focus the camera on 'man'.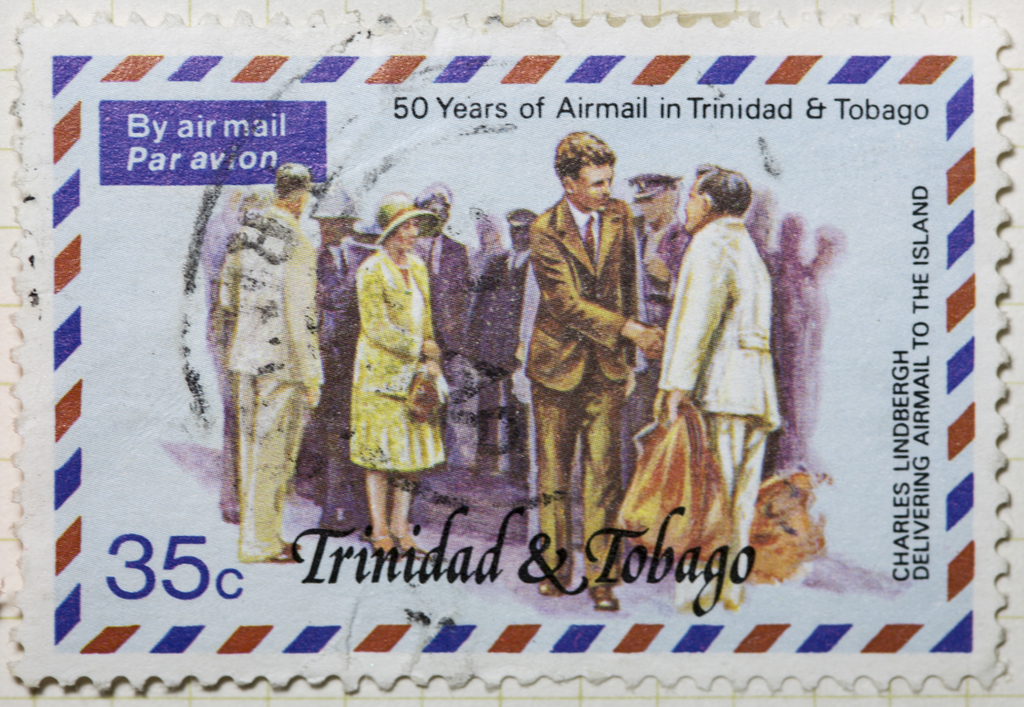
Focus region: bbox=(318, 192, 368, 532).
